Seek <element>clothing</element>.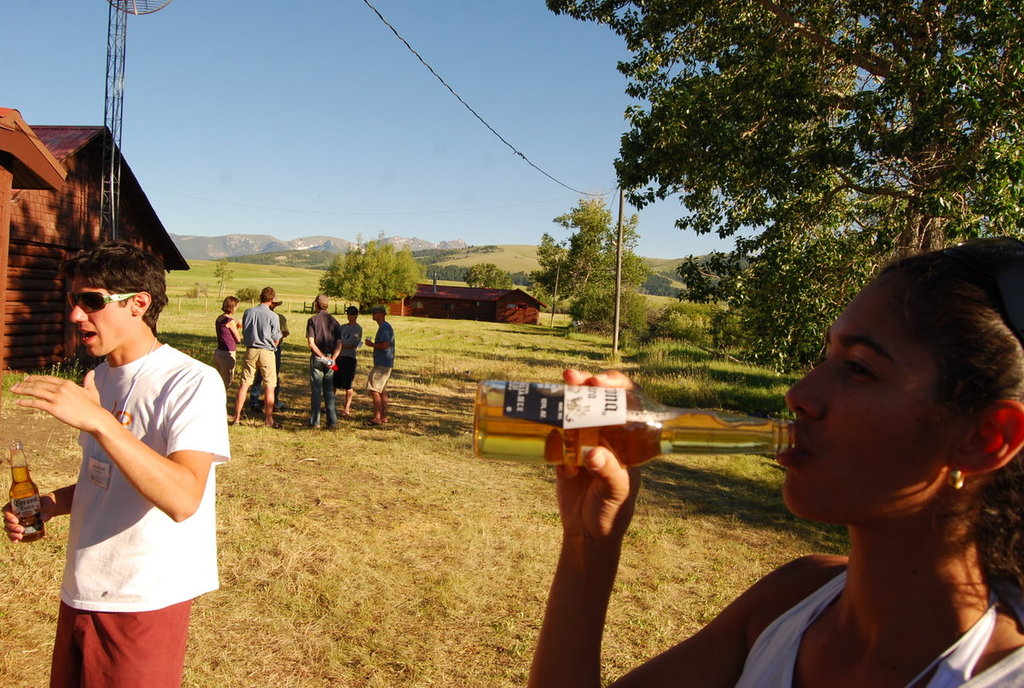
739 570 1023 687.
